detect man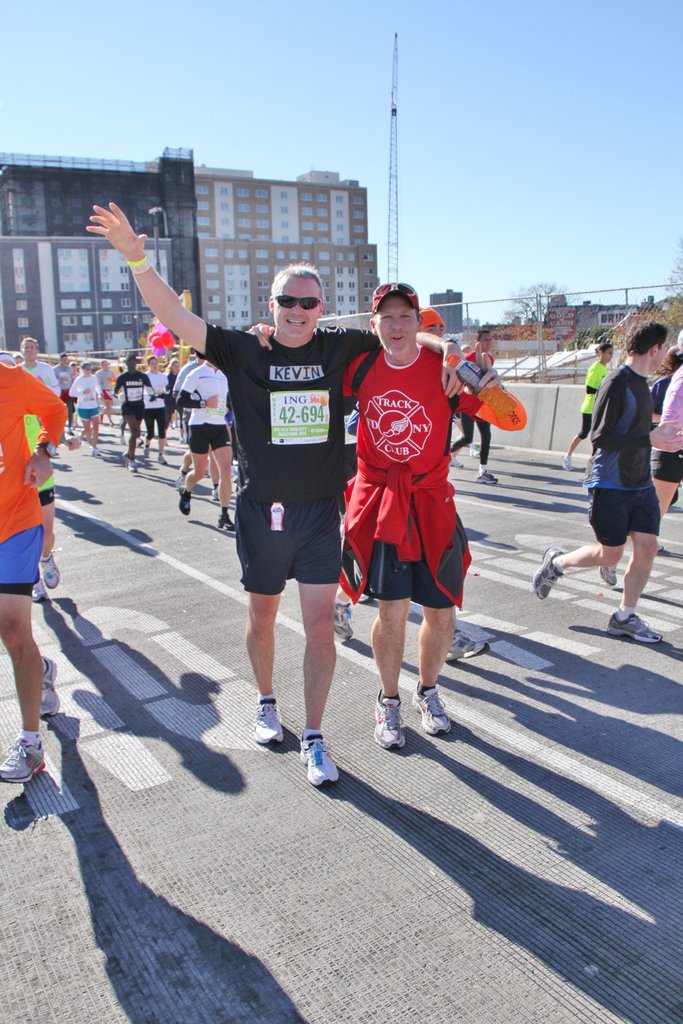
115:354:157:475
